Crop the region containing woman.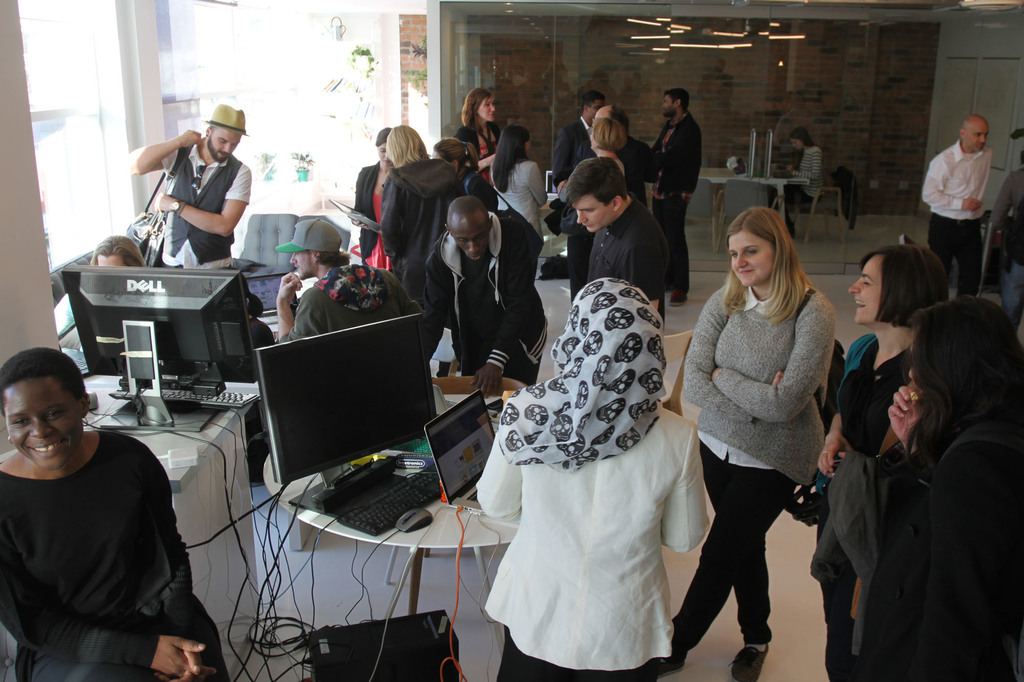
Crop region: (x1=589, y1=118, x2=627, y2=184).
